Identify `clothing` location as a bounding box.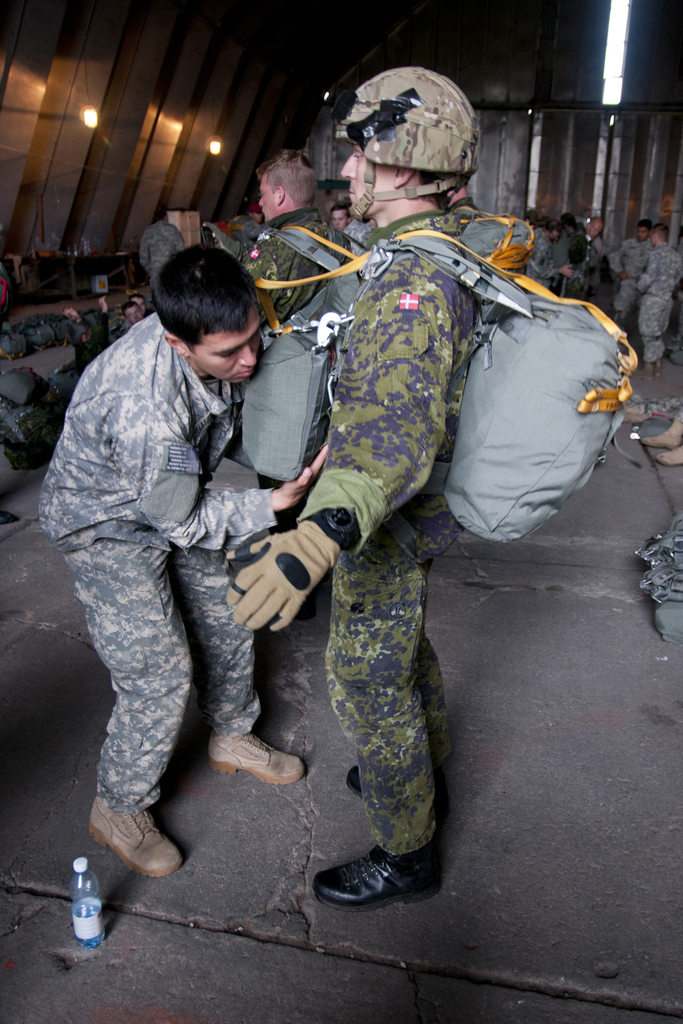
crop(638, 243, 682, 364).
